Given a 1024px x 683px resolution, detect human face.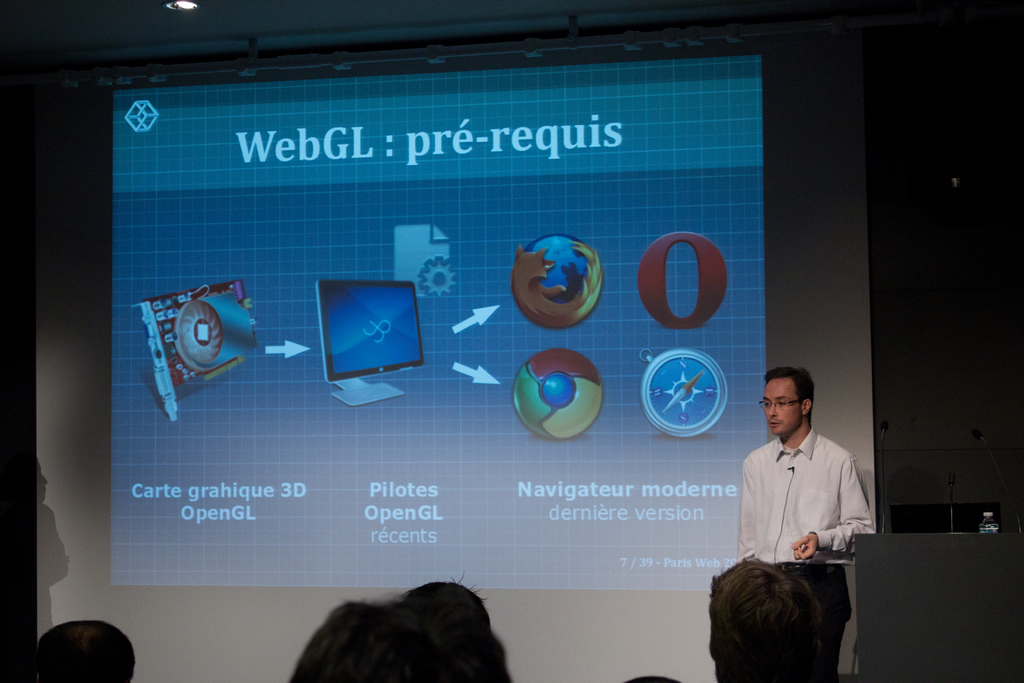
{"left": 764, "top": 377, "right": 801, "bottom": 434}.
